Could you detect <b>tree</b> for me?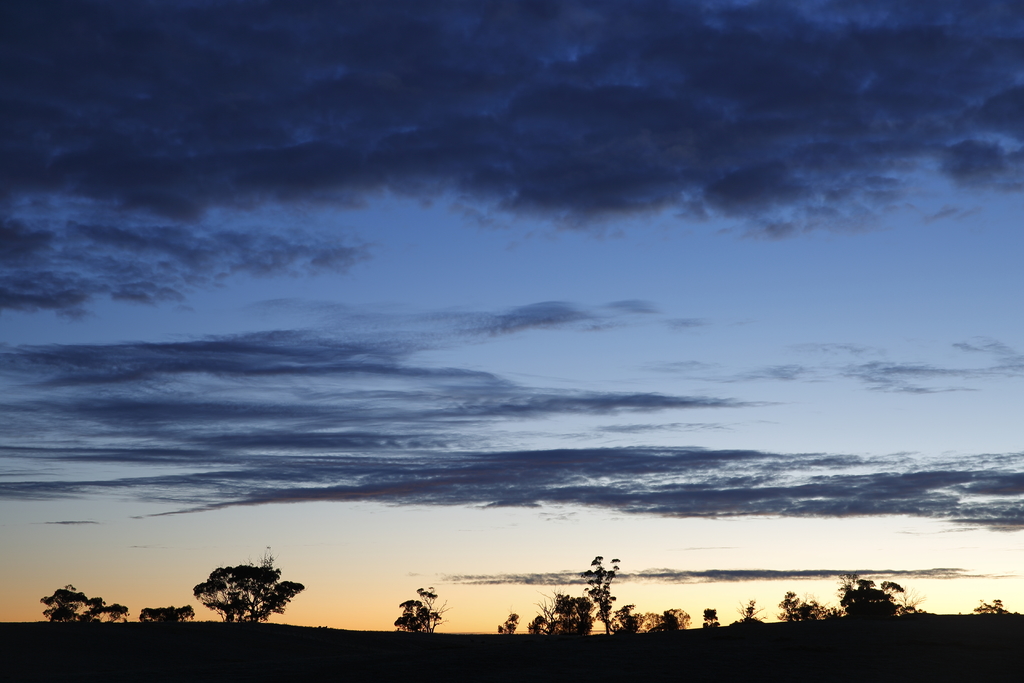
Detection result: rect(131, 606, 191, 629).
